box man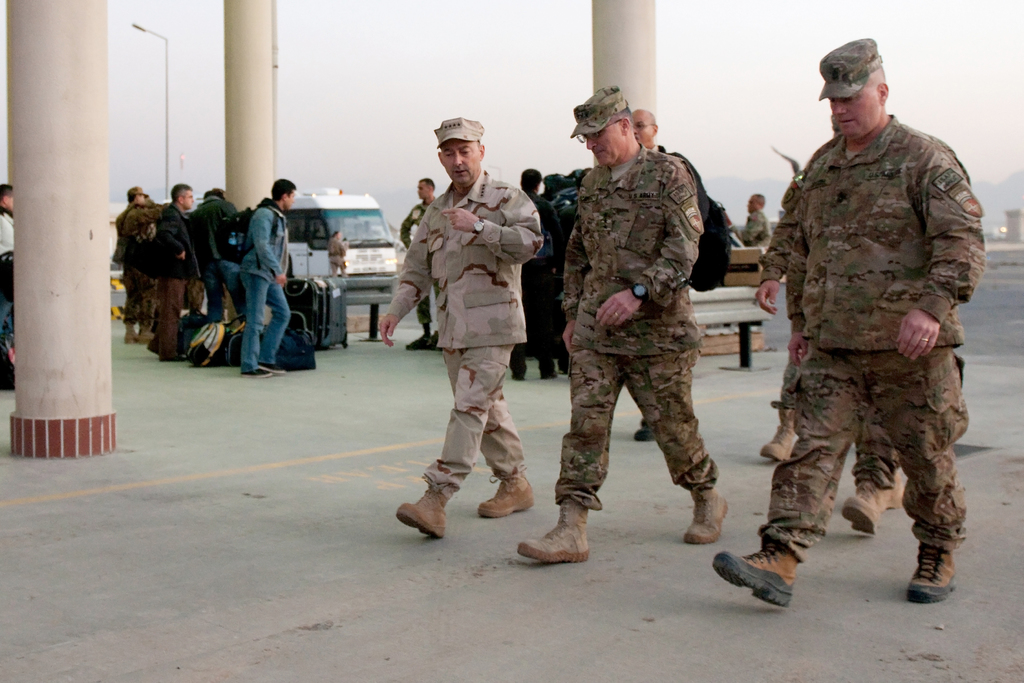
(left=397, top=183, right=442, bottom=357)
